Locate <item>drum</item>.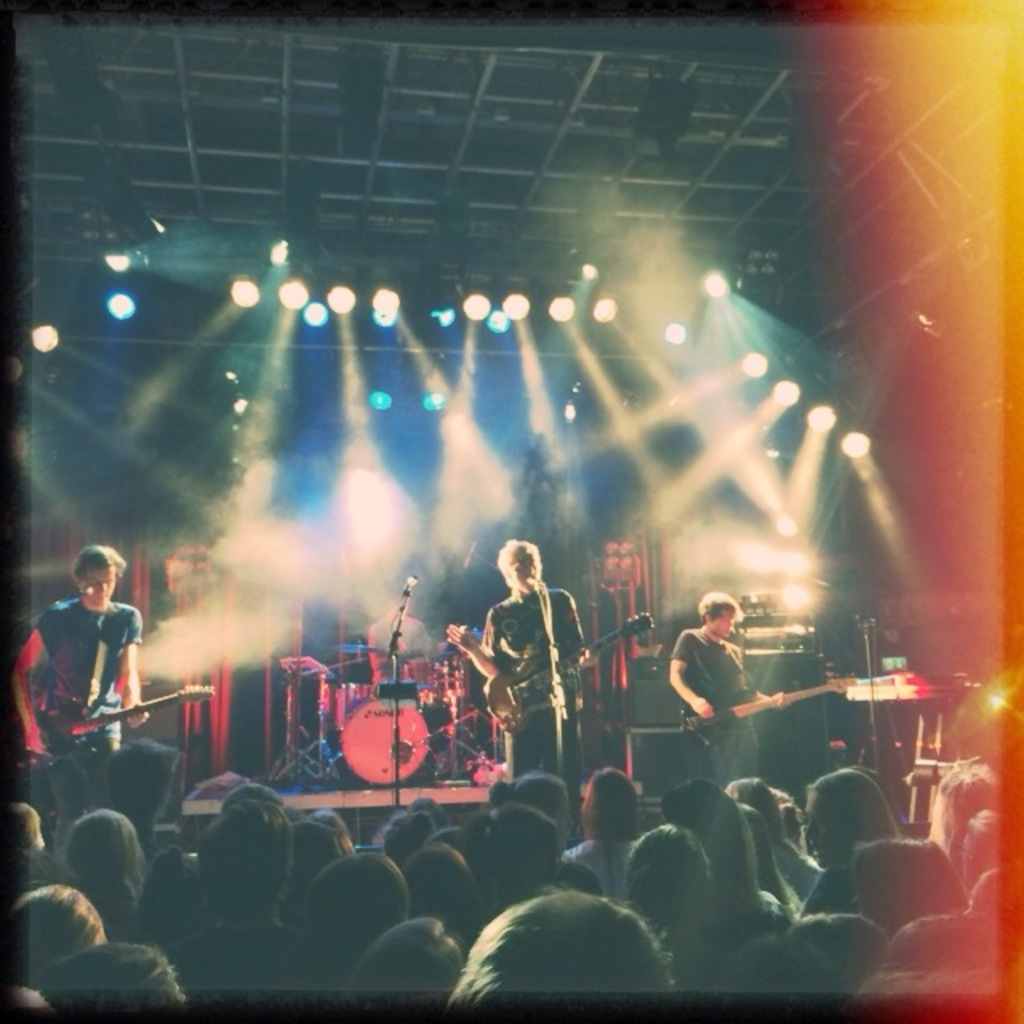
Bounding box: pyautogui.locateOnScreen(328, 678, 374, 733).
